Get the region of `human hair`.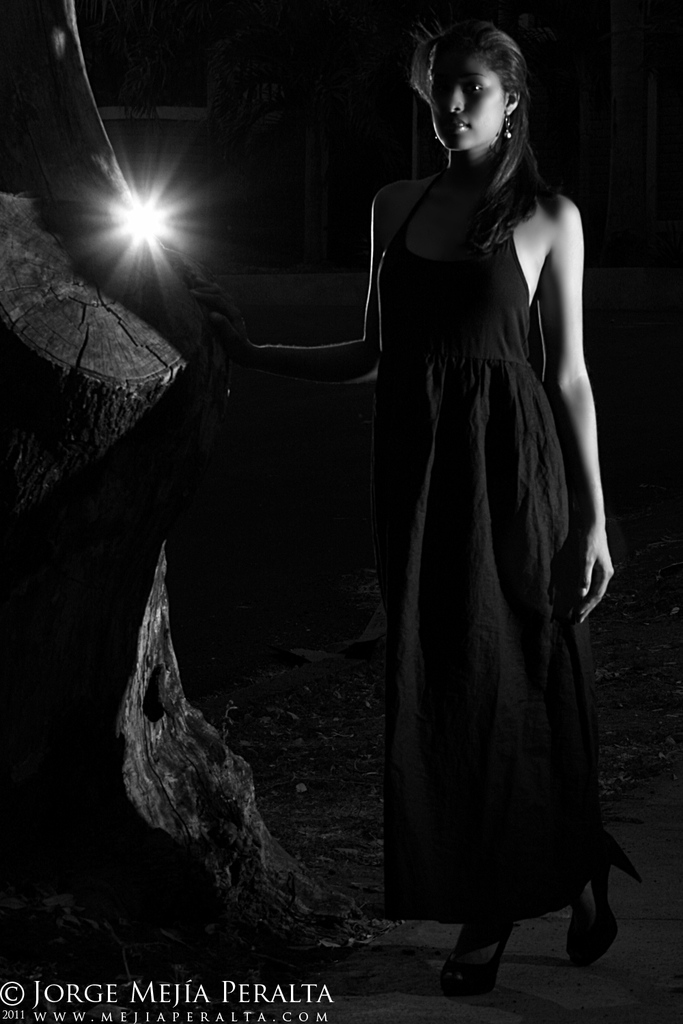
413,17,557,193.
